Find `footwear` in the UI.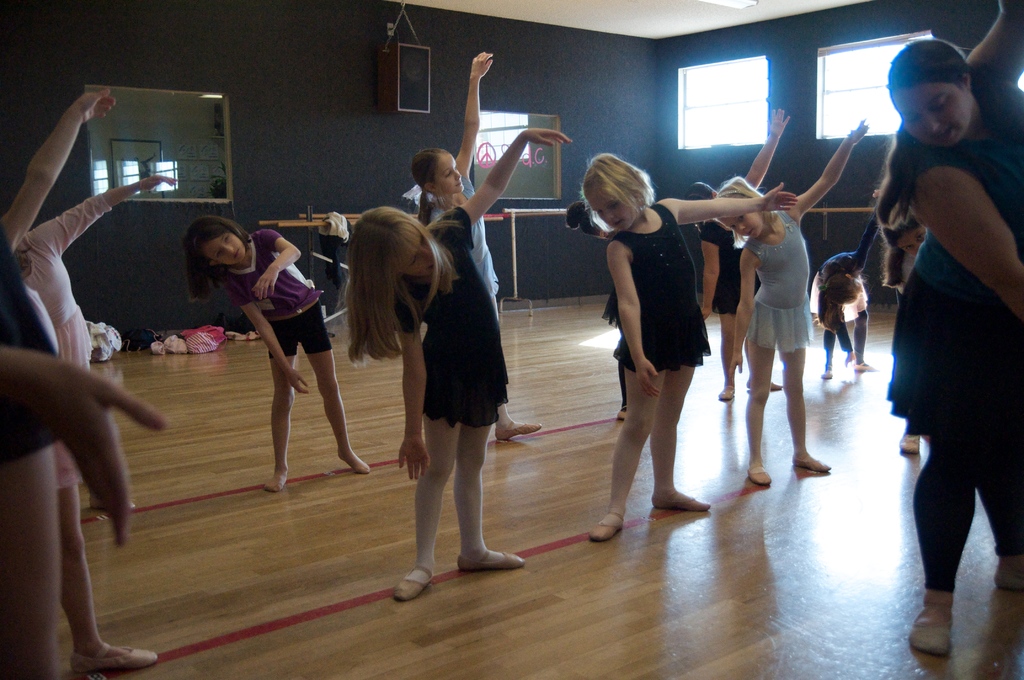
UI element at x1=992, y1=558, x2=1023, y2=590.
